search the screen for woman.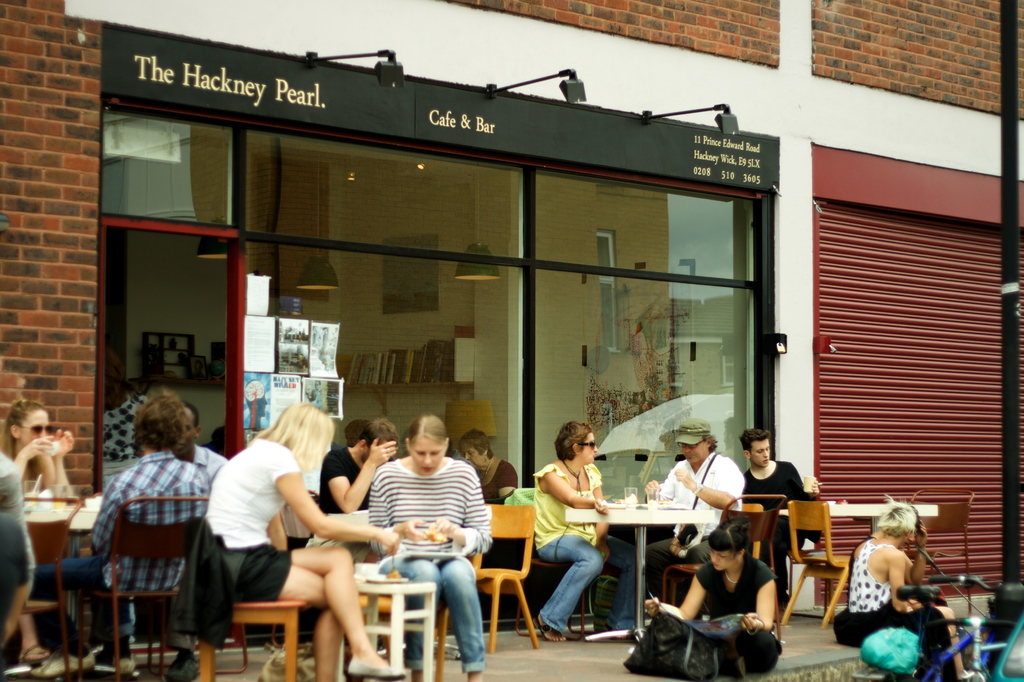
Found at {"x1": 0, "y1": 400, "x2": 76, "y2": 661}.
